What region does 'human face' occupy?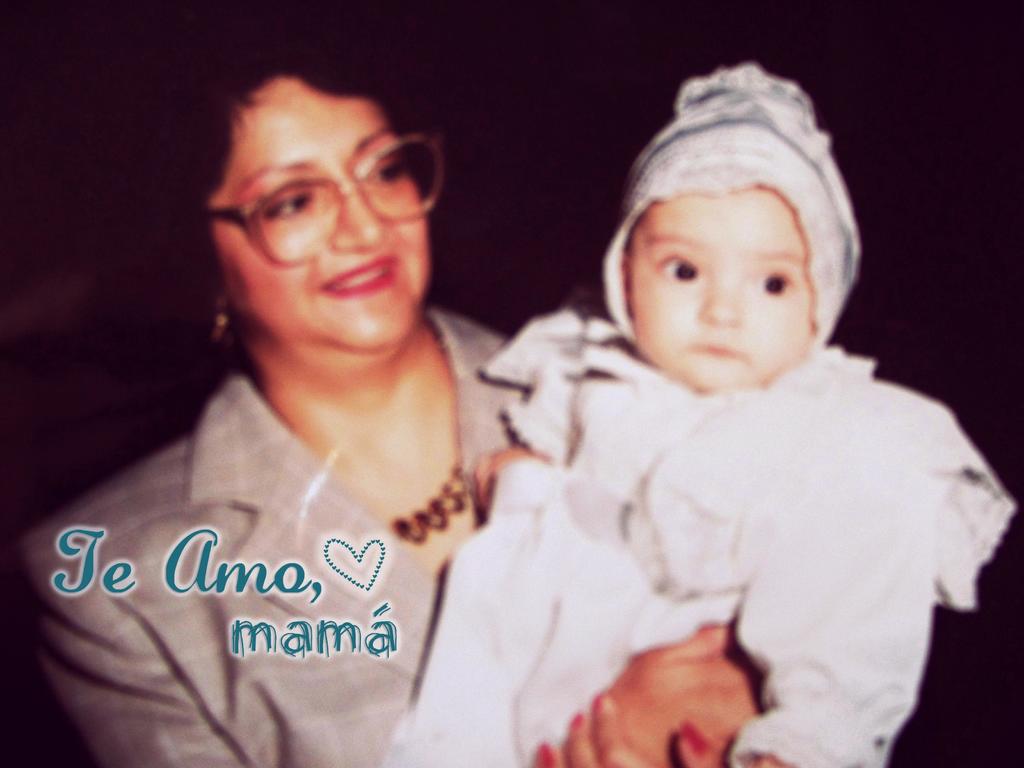
BBox(623, 184, 810, 399).
